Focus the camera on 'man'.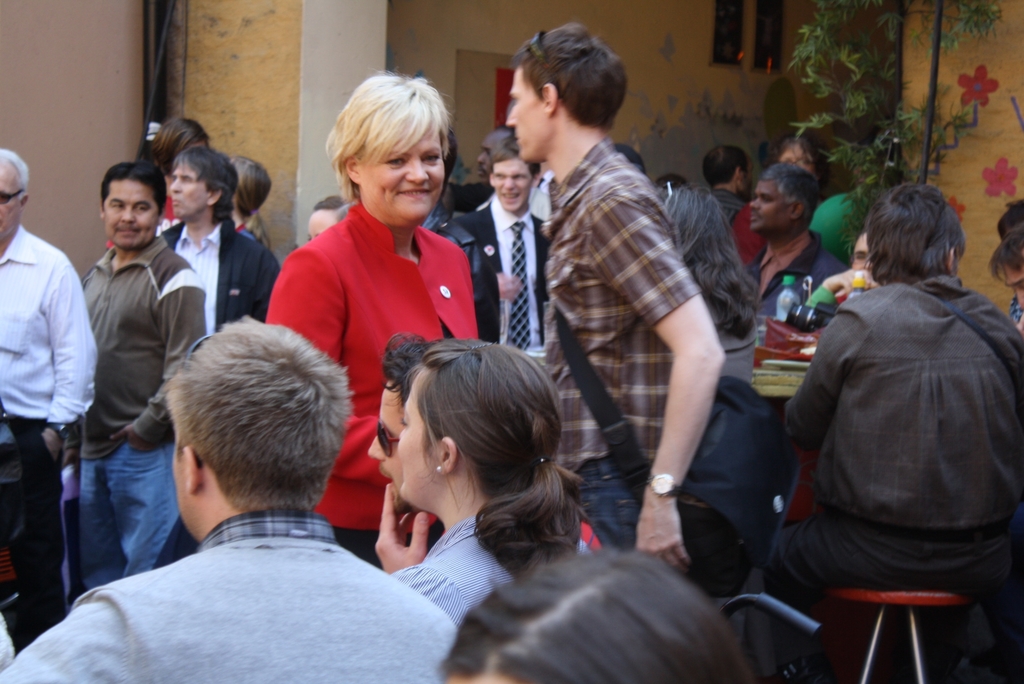
Focus region: (x1=991, y1=226, x2=1023, y2=335).
